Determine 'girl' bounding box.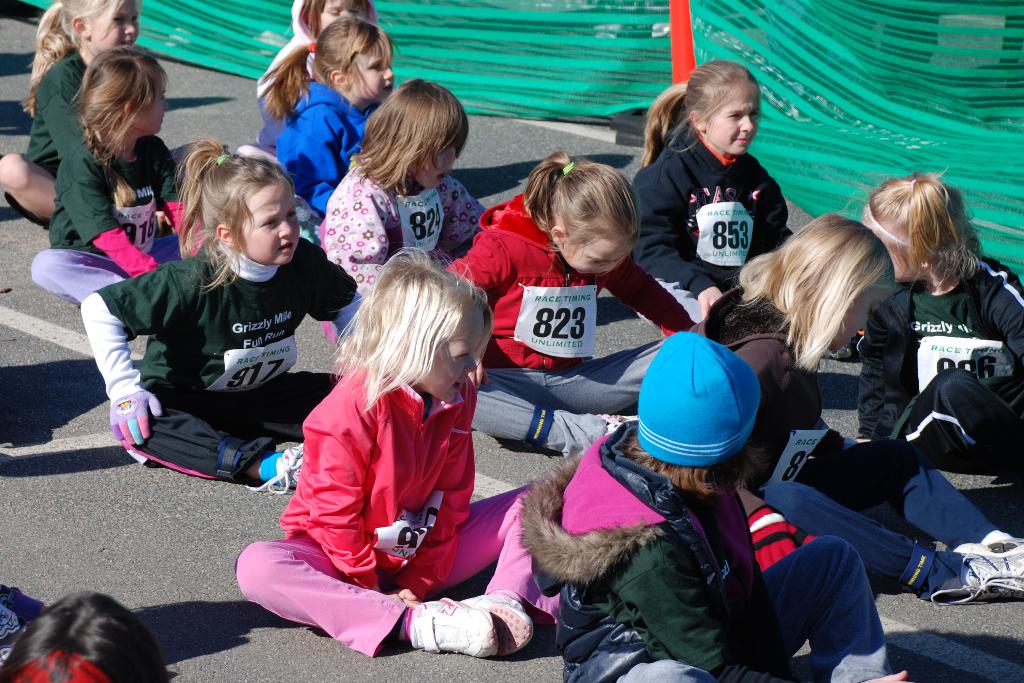
Determined: bbox=[253, 12, 402, 210].
